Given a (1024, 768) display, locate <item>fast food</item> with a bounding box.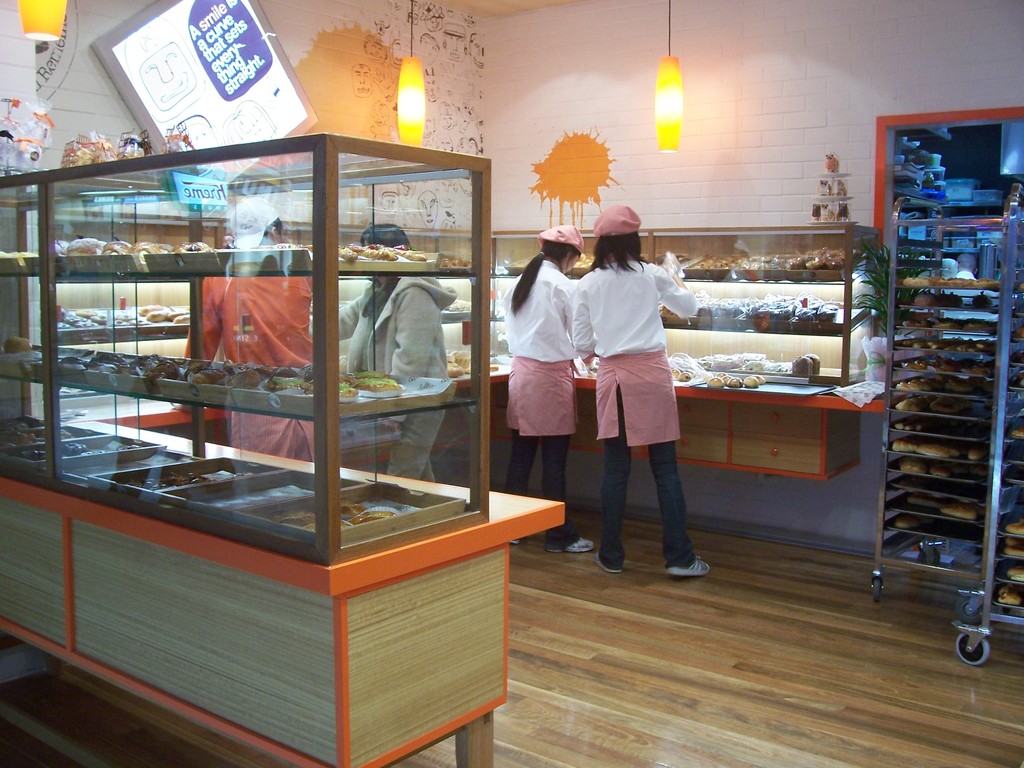
Located: select_region(772, 250, 797, 270).
